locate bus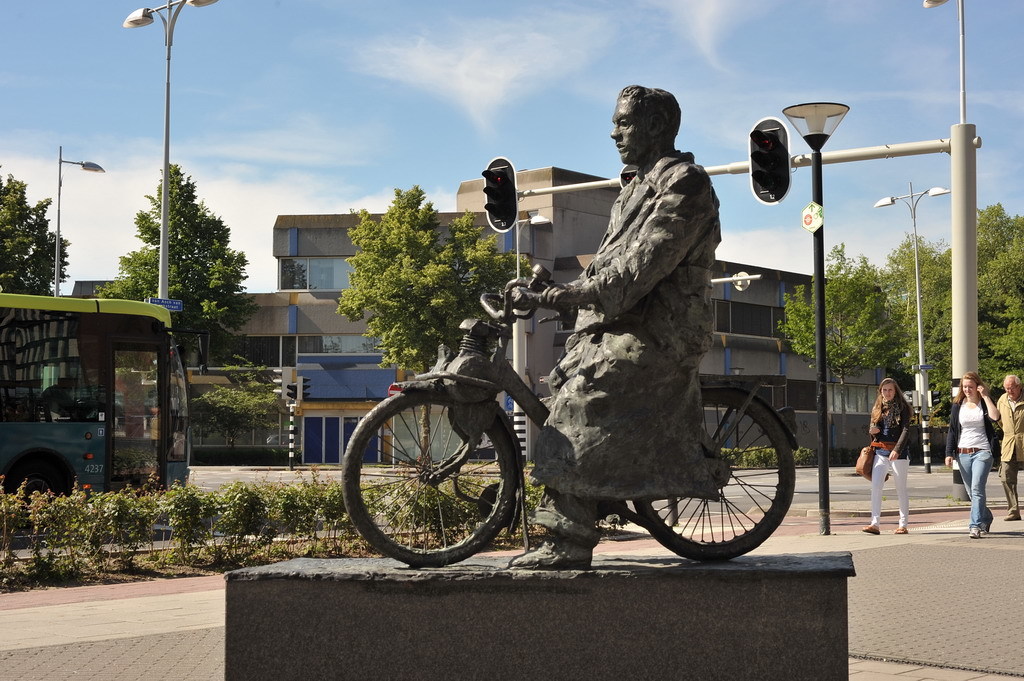
0,294,190,497
